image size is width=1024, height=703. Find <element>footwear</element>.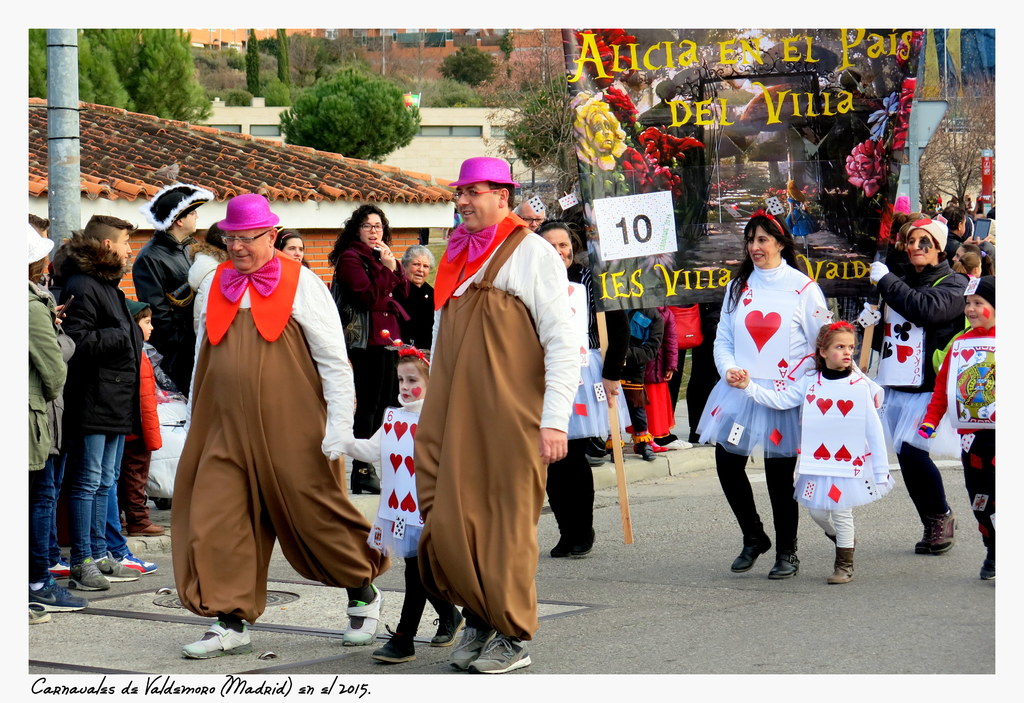
Rect(634, 435, 668, 459).
